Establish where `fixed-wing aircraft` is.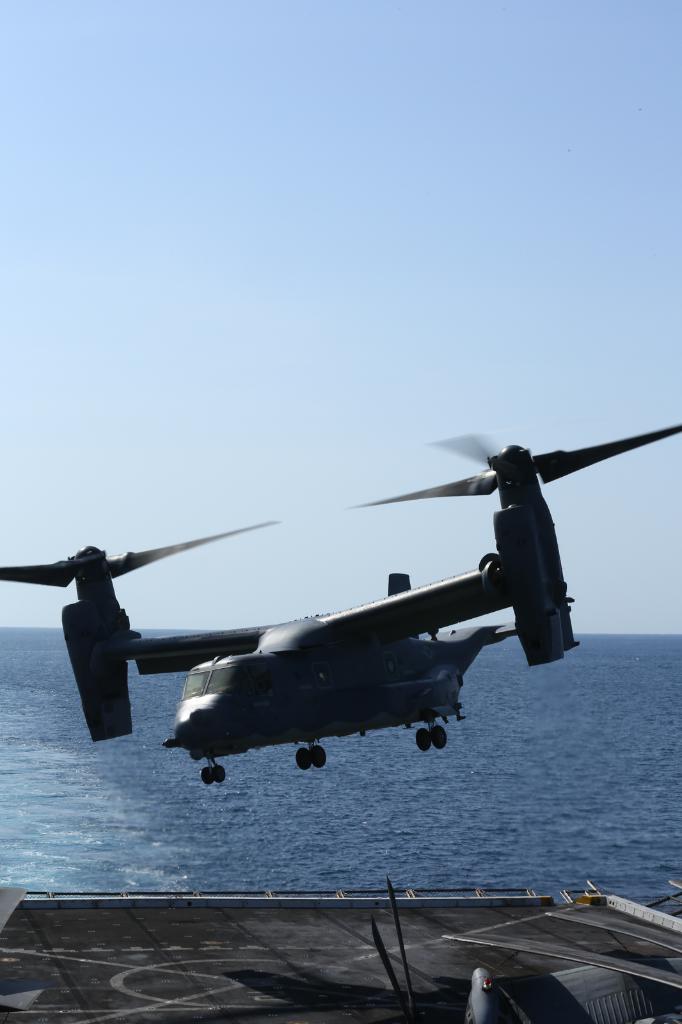
Established at 0:421:681:788.
